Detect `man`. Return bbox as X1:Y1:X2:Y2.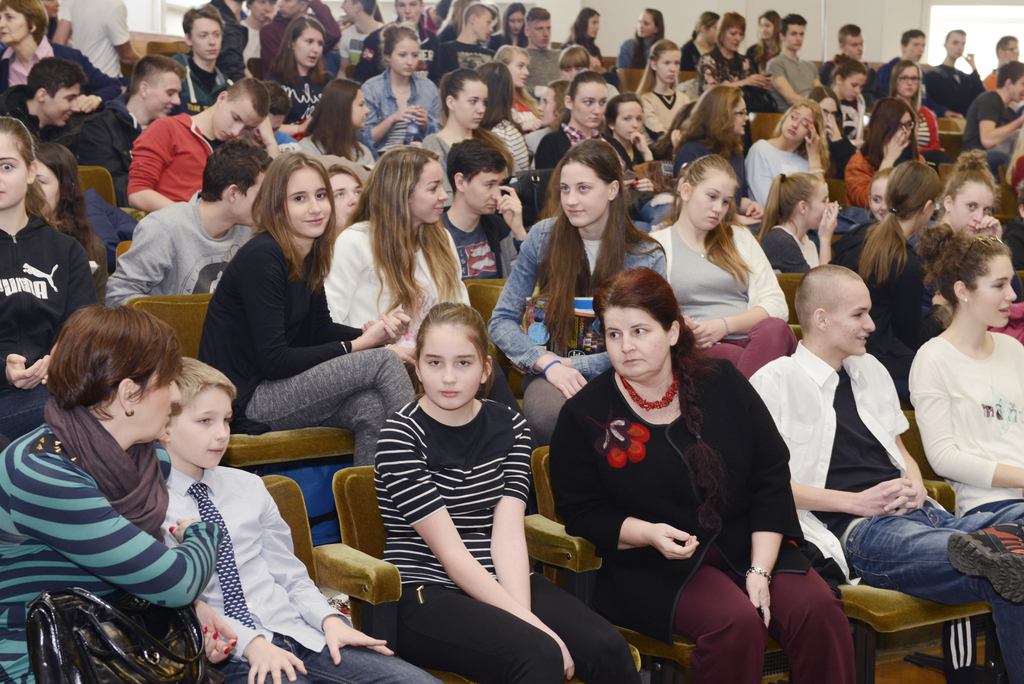
874:29:924:95.
